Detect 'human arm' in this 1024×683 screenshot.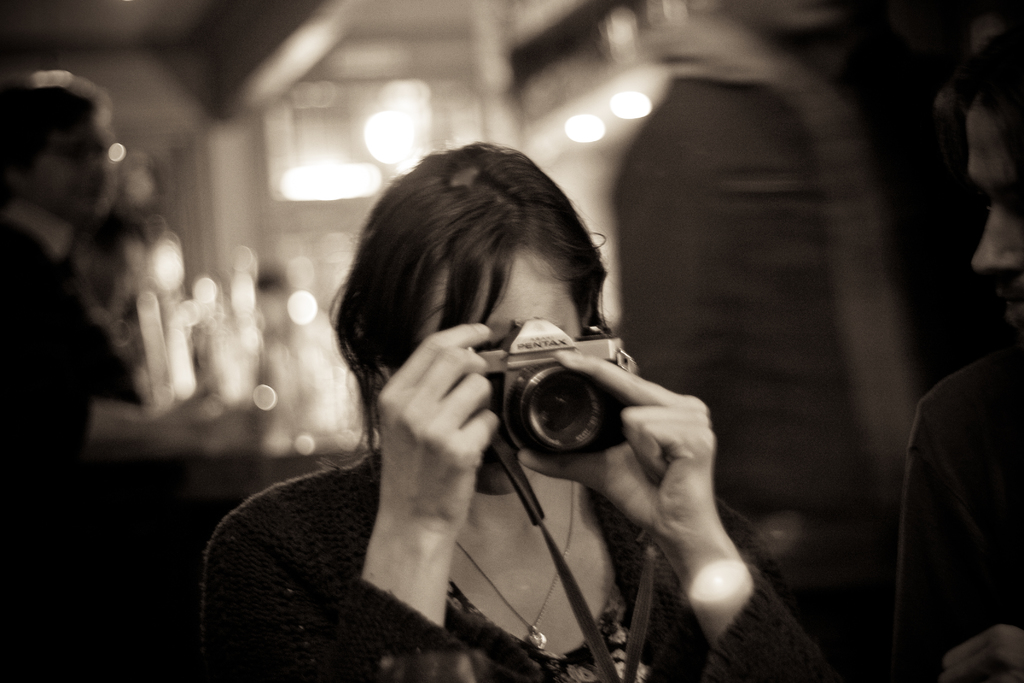
Detection: bbox(0, 392, 275, 448).
